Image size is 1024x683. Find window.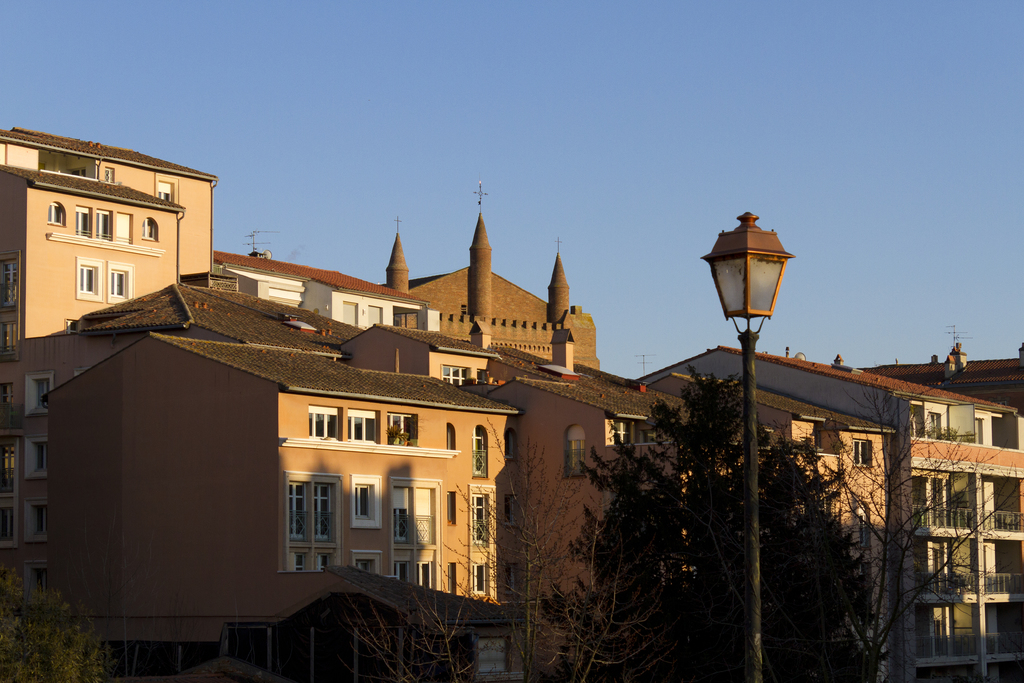
<box>476,366,497,384</box>.
